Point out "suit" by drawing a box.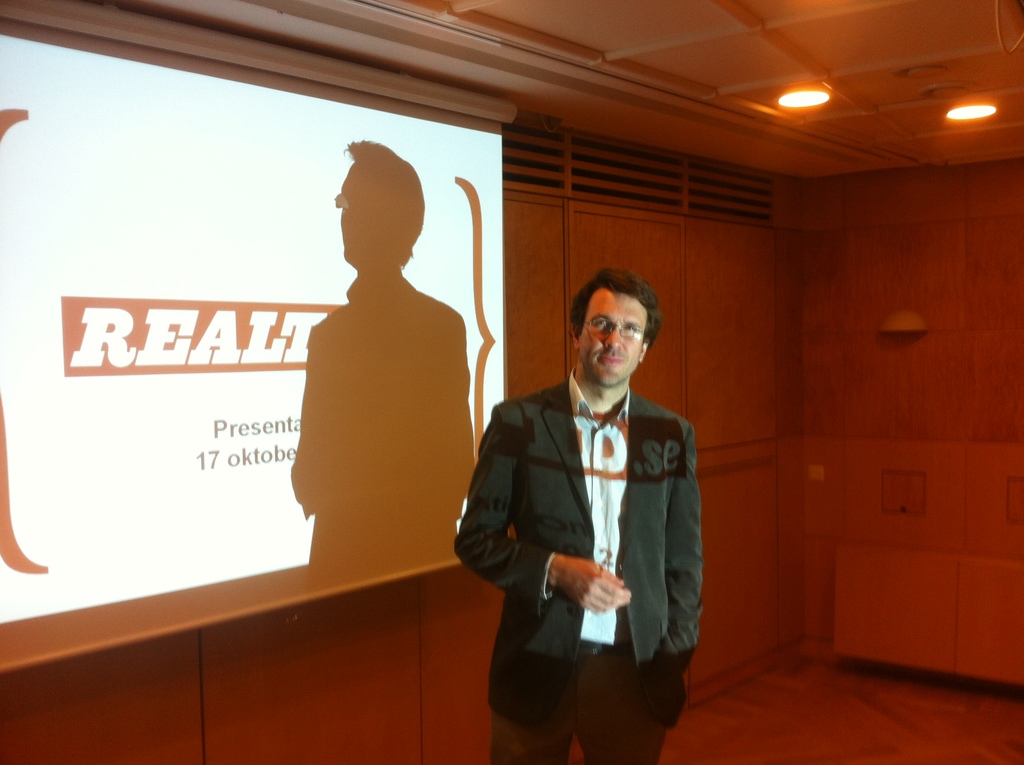
[468, 310, 710, 750].
